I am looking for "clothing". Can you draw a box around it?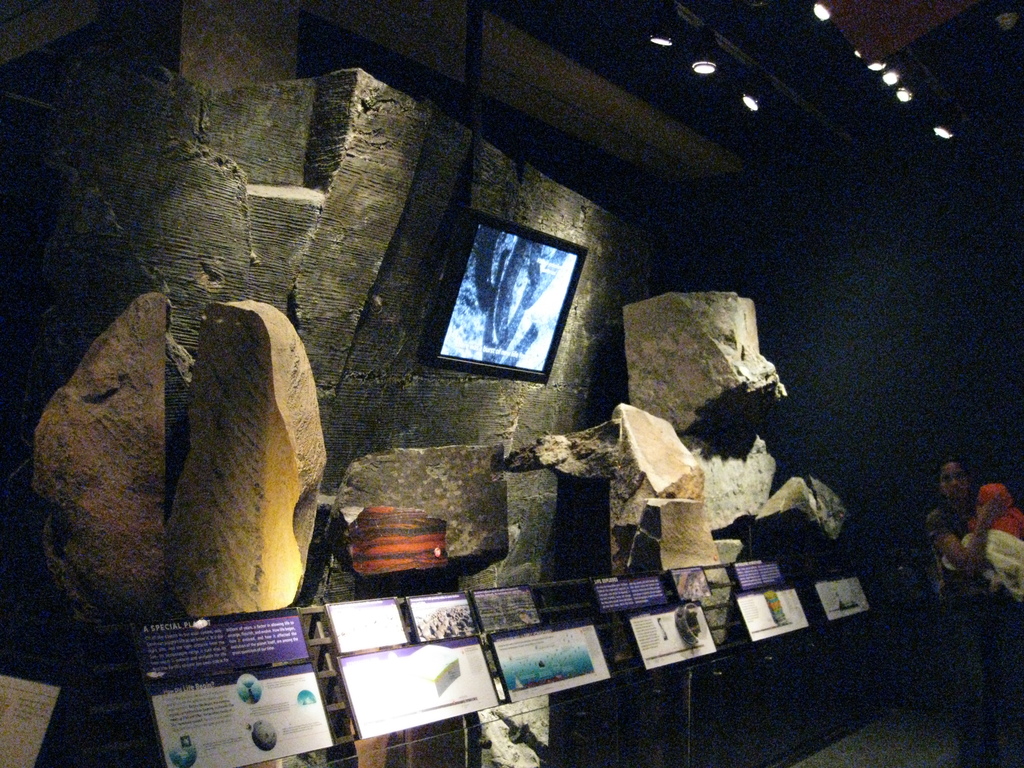
Sure, the bounding box is box(970, 482, 1023, 538).
